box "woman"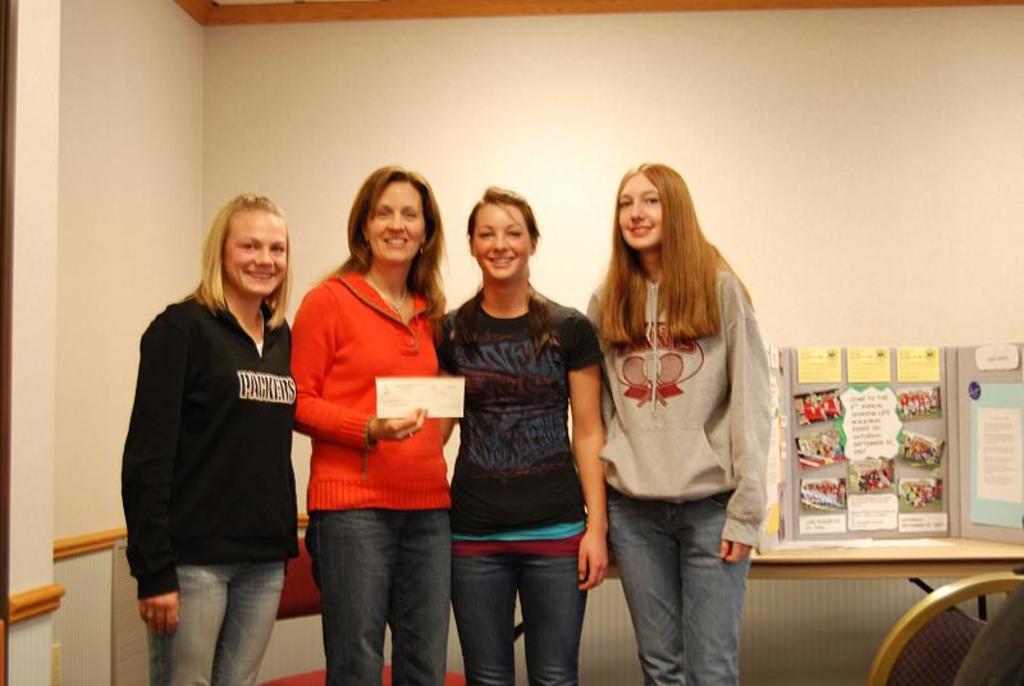
select_region(116, 188, 315, 685)
